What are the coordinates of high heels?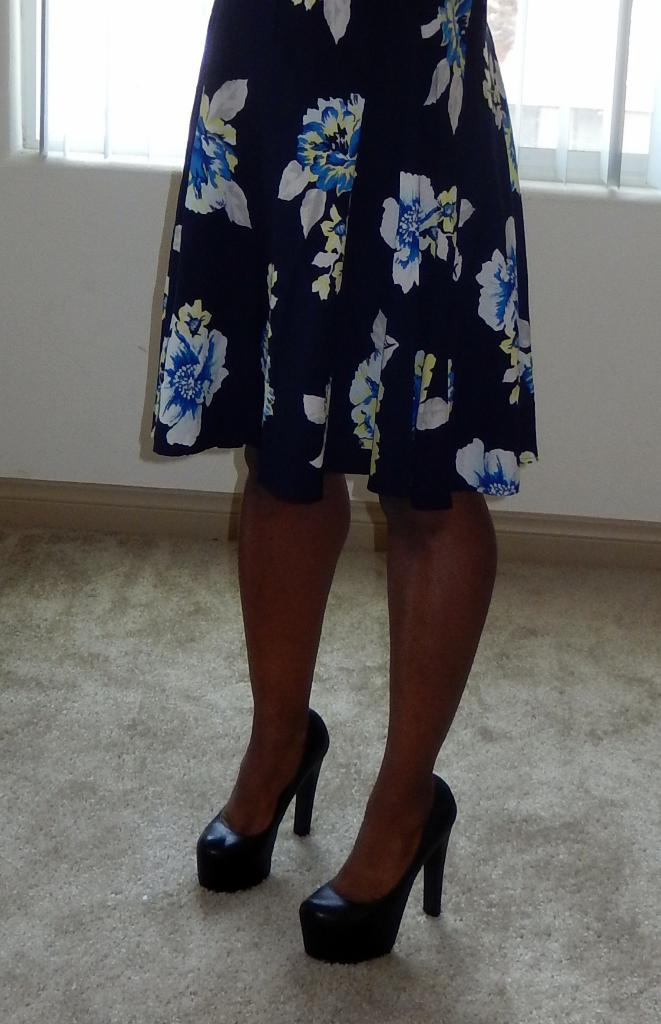
region(295, 770, 461, 964).
